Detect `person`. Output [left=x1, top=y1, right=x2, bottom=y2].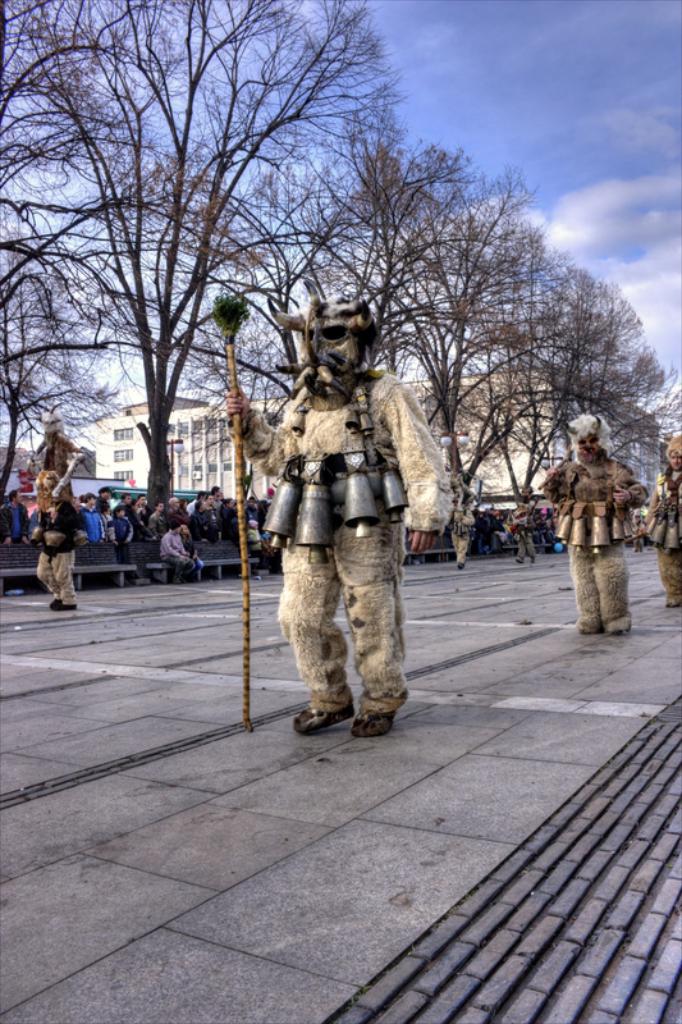
[left=640, top=436, right=681, bottom=607].
